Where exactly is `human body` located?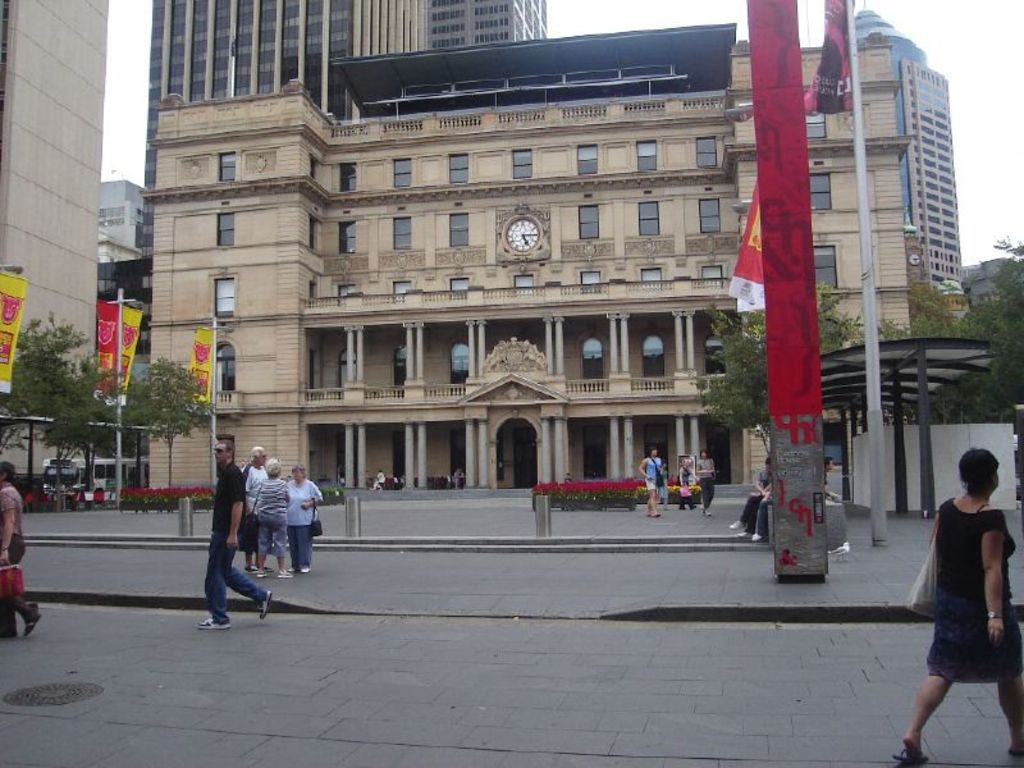
Its bounding box is 753,486,769,539.
